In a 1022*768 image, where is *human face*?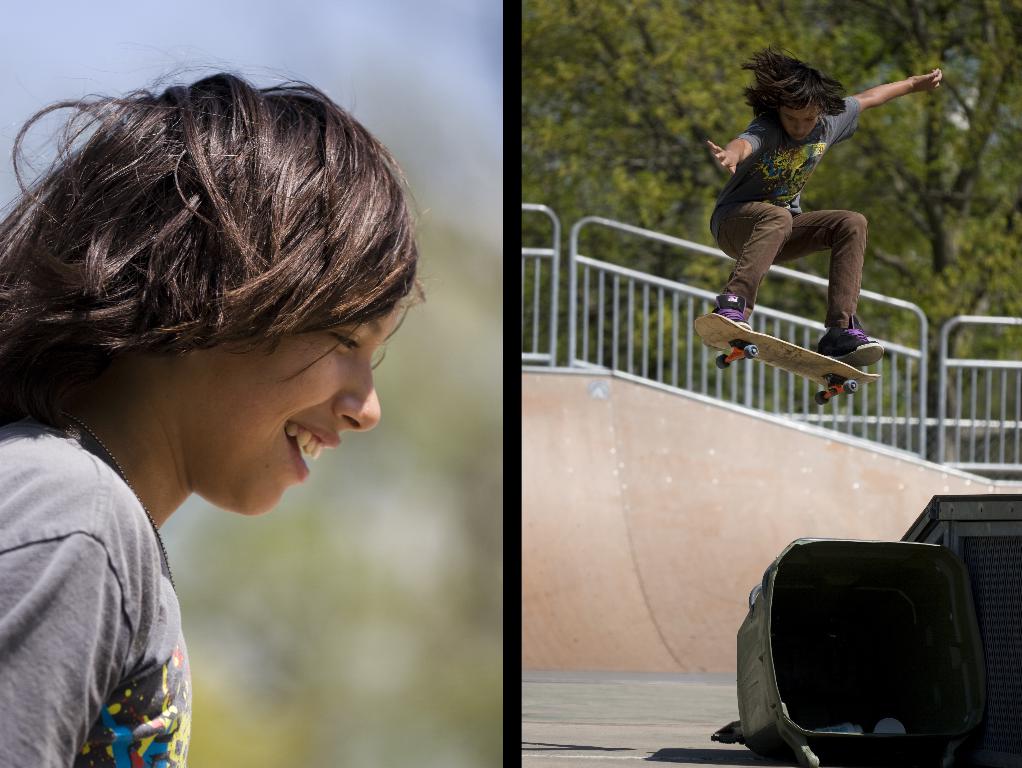
bbox=(181, 286, 423, 516).
